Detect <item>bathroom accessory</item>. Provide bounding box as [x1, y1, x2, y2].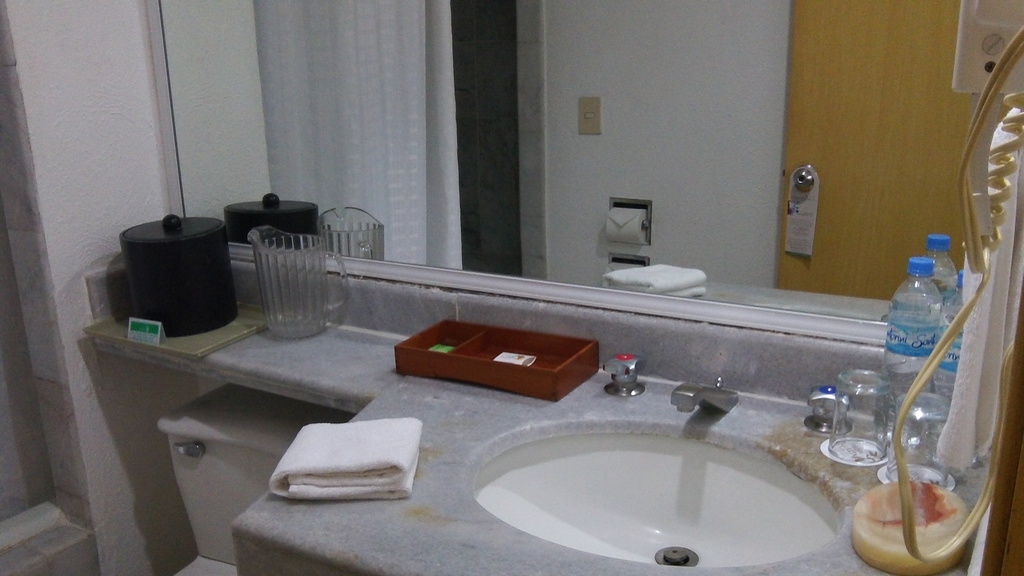
[202, 328, 1023, 572].
